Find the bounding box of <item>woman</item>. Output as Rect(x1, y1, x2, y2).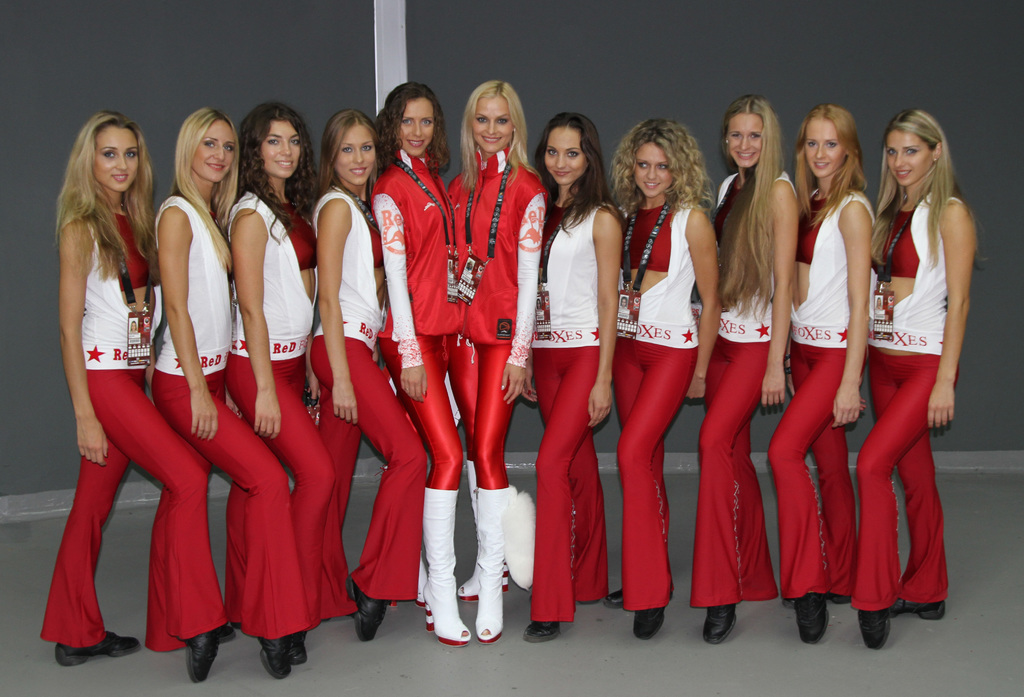
Rect(364, 79, 451, 648).
